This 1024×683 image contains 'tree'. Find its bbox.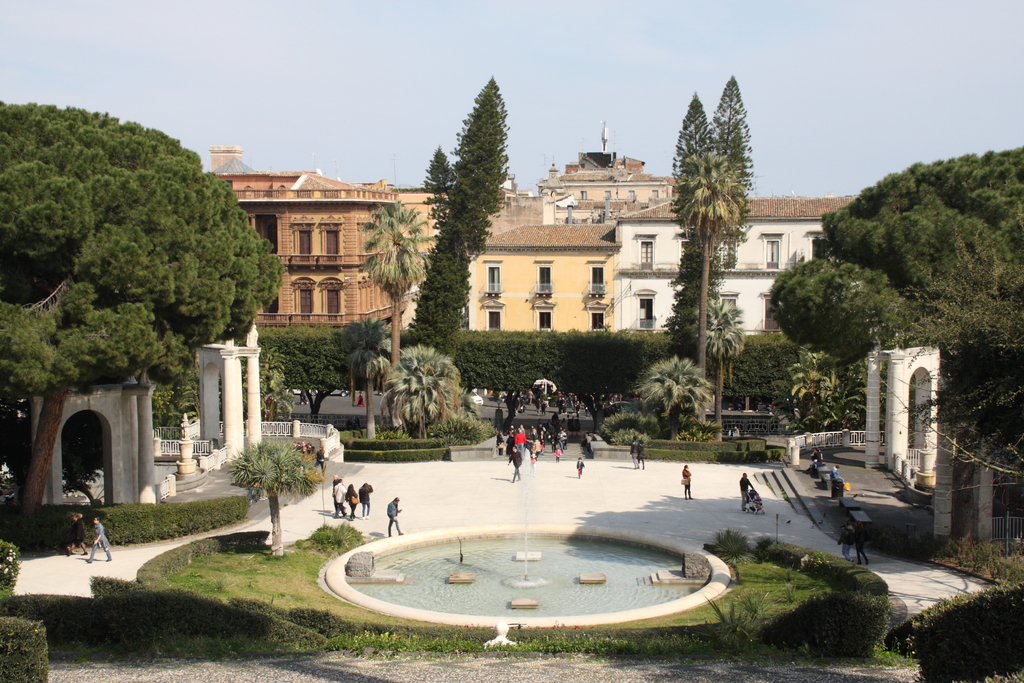
(x1=0, y1=101, x2=289, y2=521).
